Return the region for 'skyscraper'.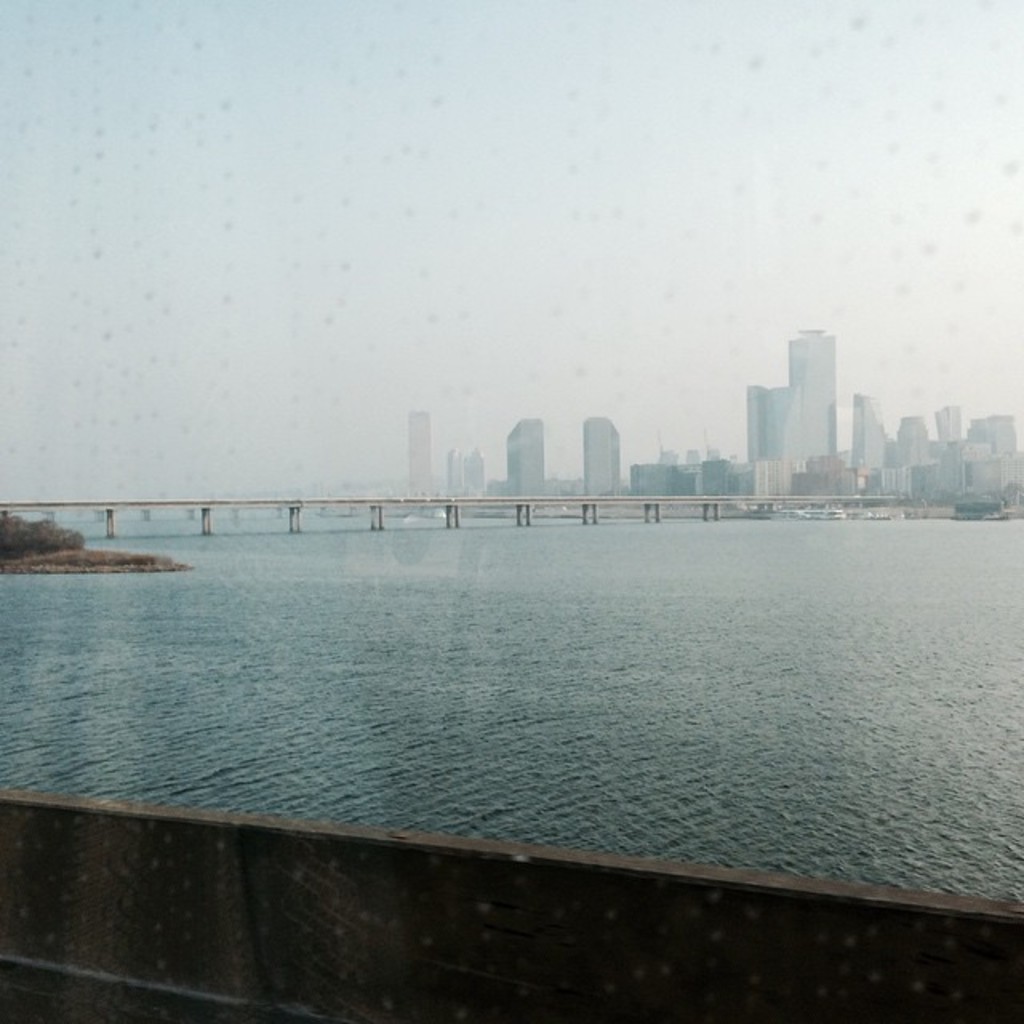
[502, 414, 554, 499].
